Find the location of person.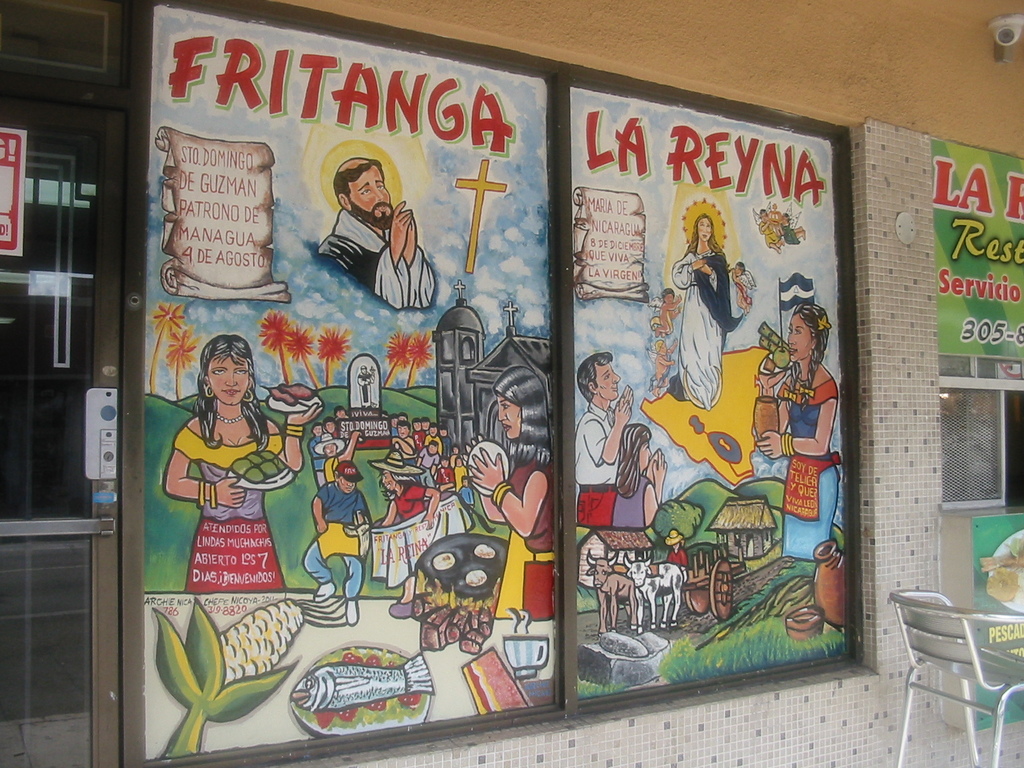
Location: x1=666 y1=531 x2=687 y2=568.
